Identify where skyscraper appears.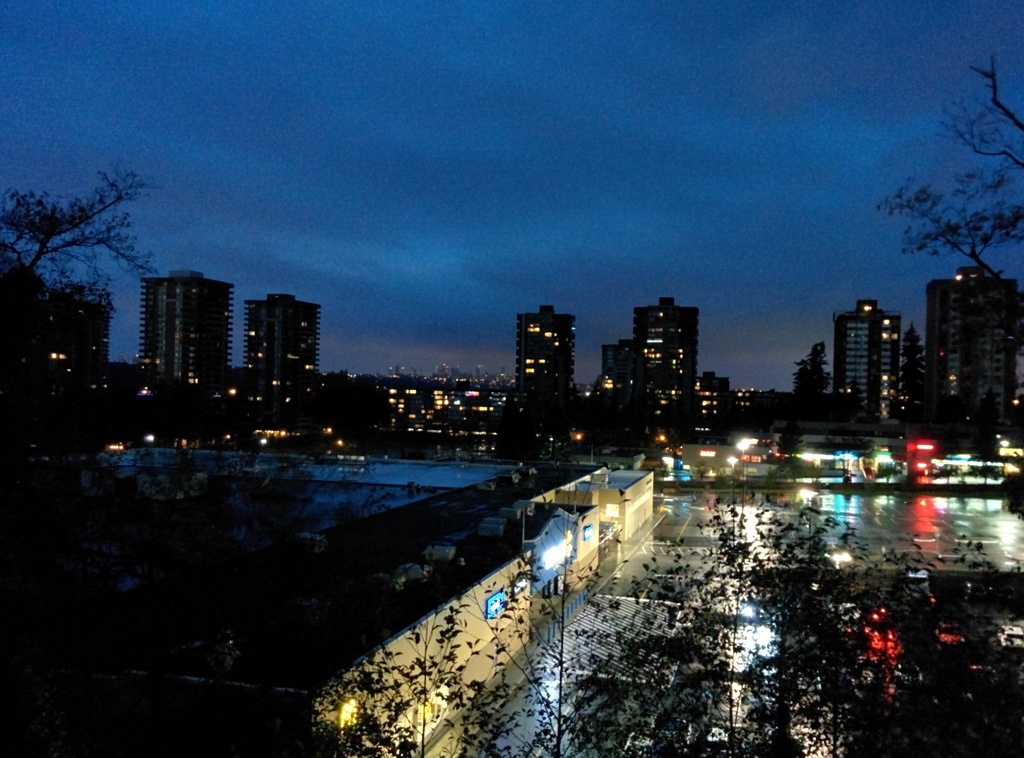
Appears at 601, 294, 700, 456.
